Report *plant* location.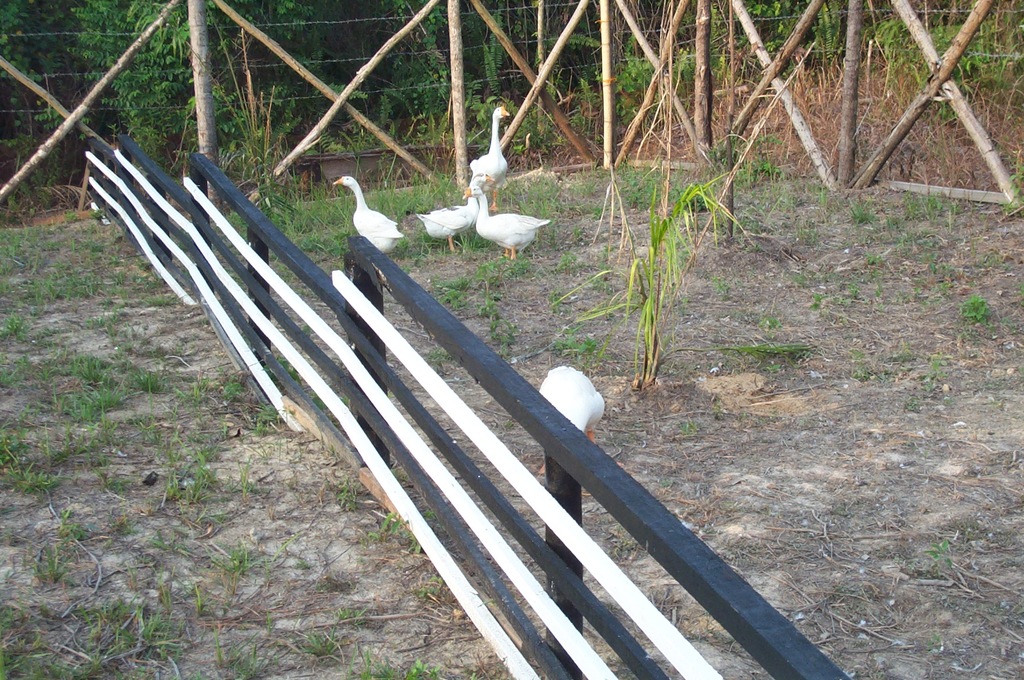
Report: region(902, 174, 956, 213).
